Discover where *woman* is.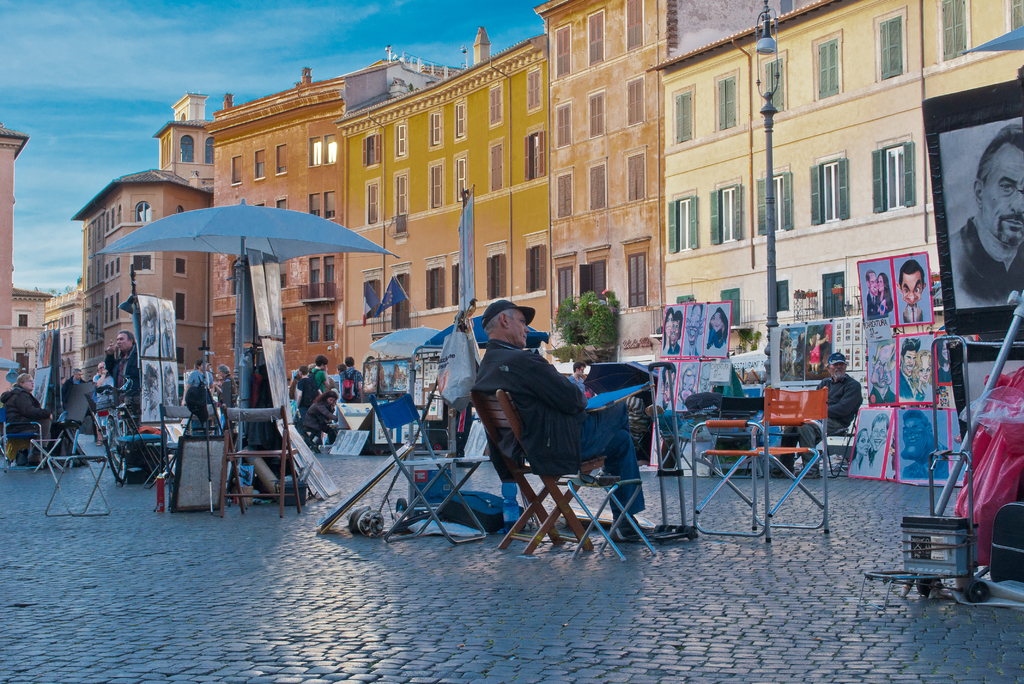
Discovered at (left=661, top=307, right=676, bottom=353).
